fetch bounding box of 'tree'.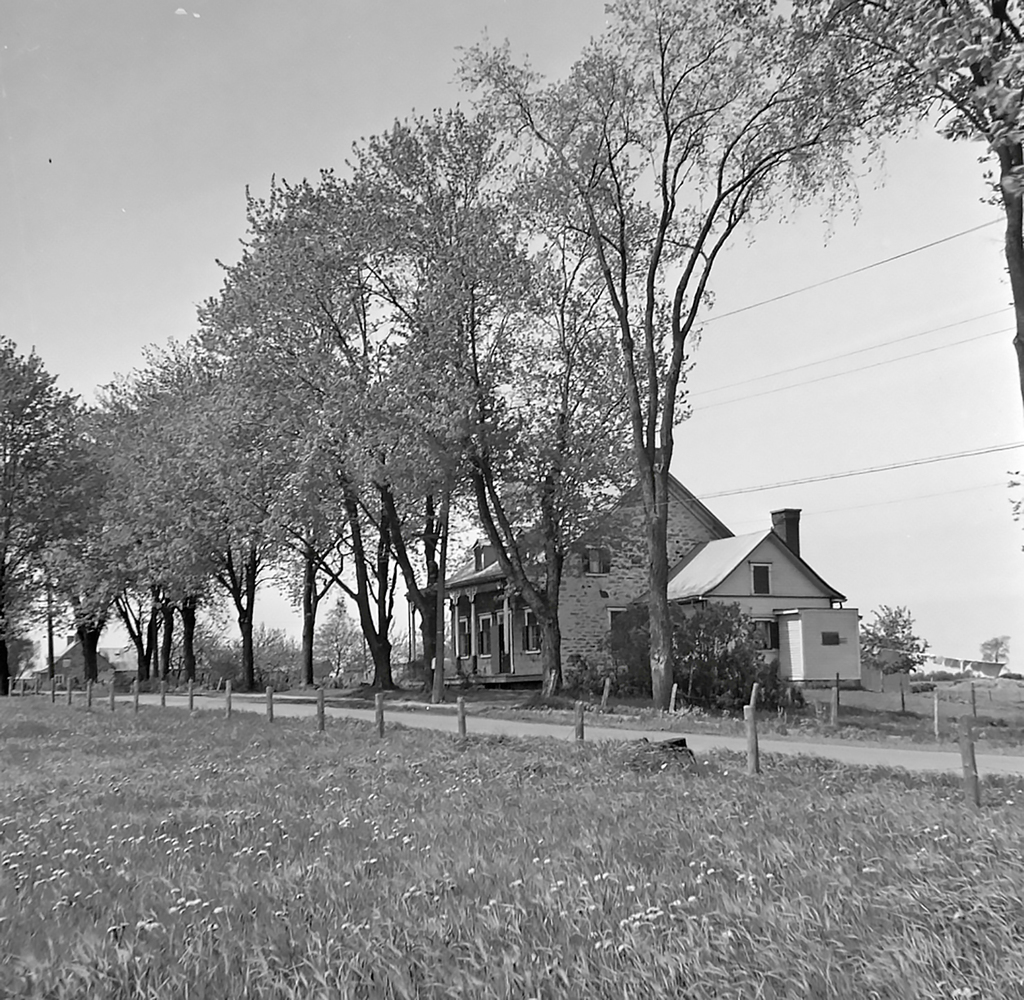
Bbox: [x1=976, y1=632, x2=1017, y2=679].
